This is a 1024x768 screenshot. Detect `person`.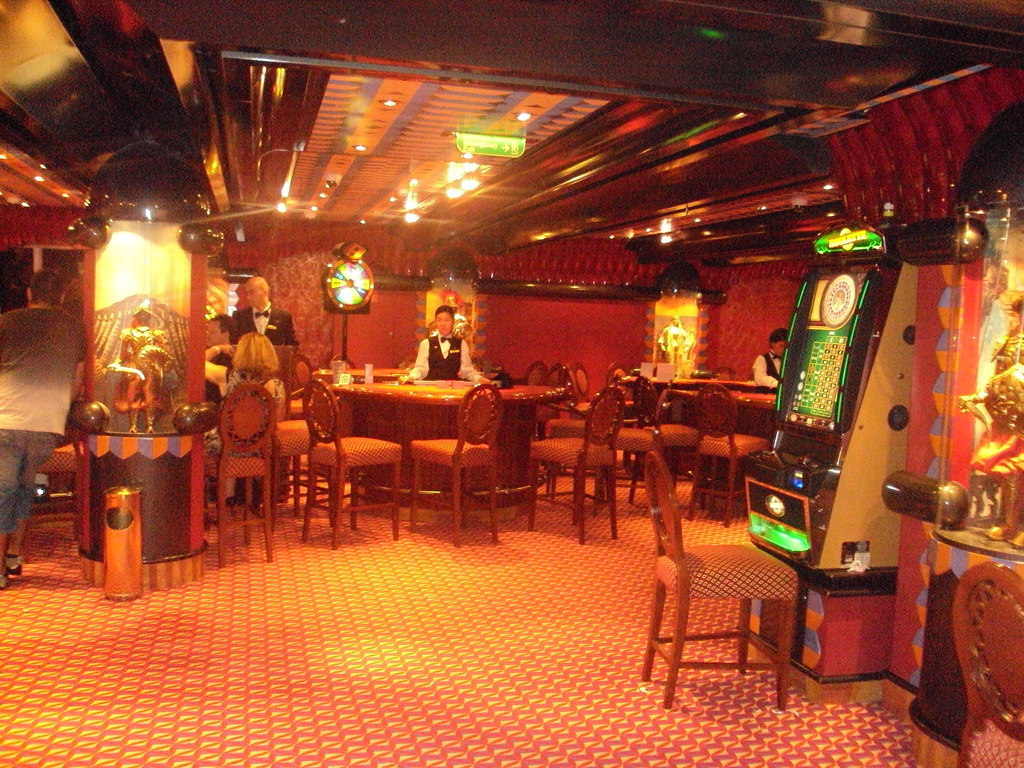
bbox(108, 301, 166, 431).
